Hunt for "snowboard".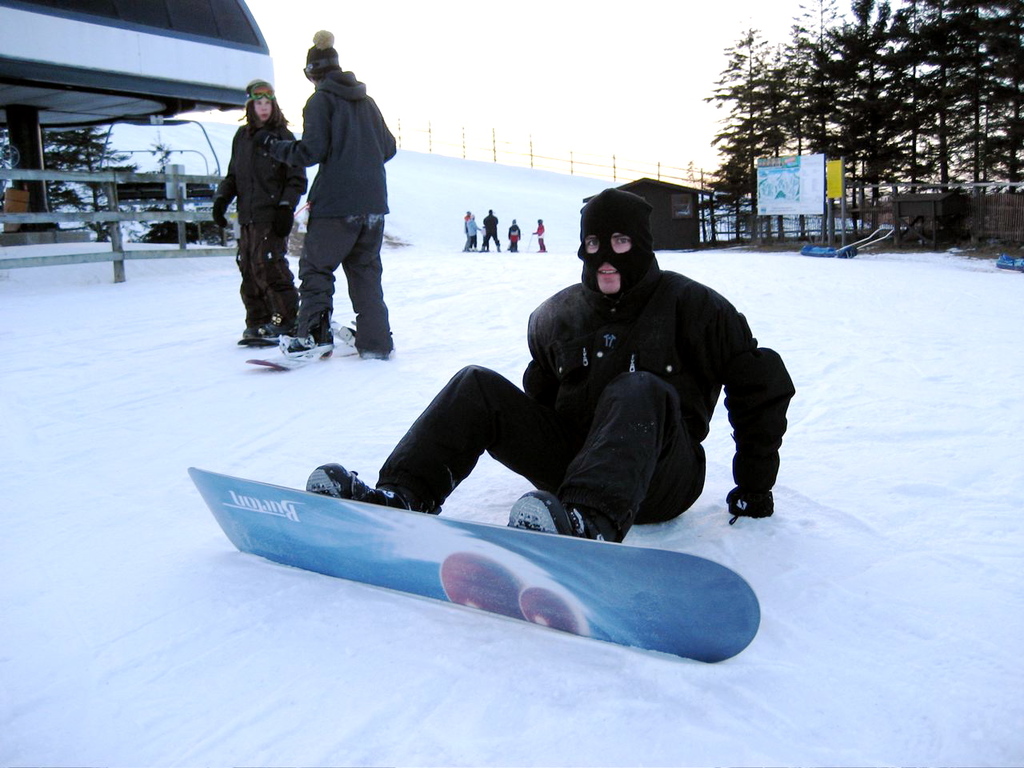
Hunted down at [x1=247, y1=346, x2=362, y2=369].
